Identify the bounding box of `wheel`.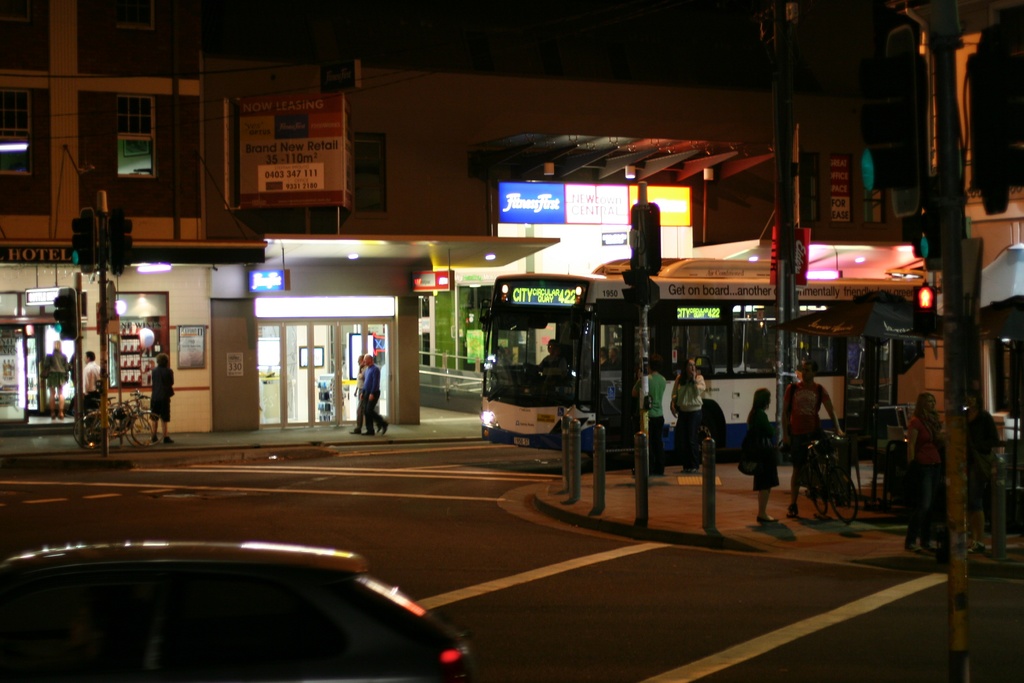
(x1=77, y1=414, x2=114, y2=449).
